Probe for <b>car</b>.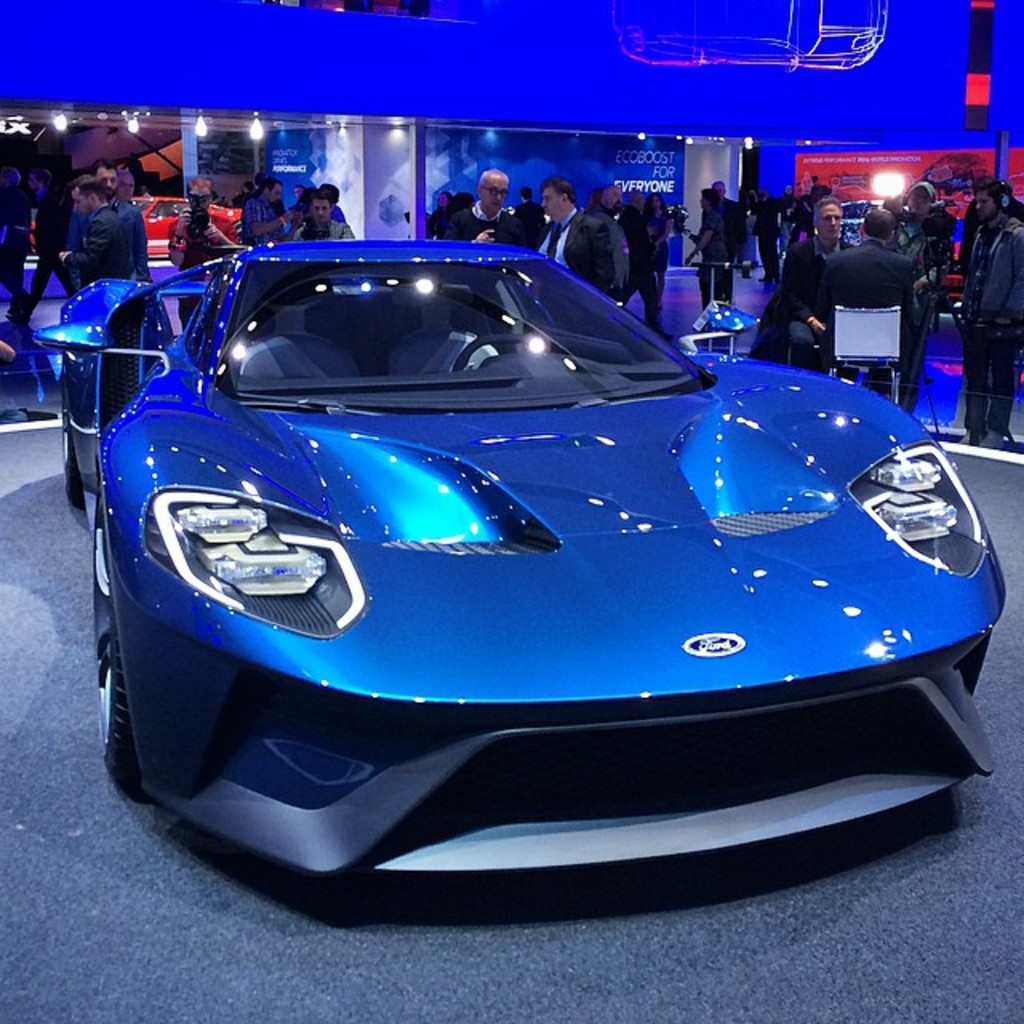
Probe result: select_region(27, 240, 1006, 877).
